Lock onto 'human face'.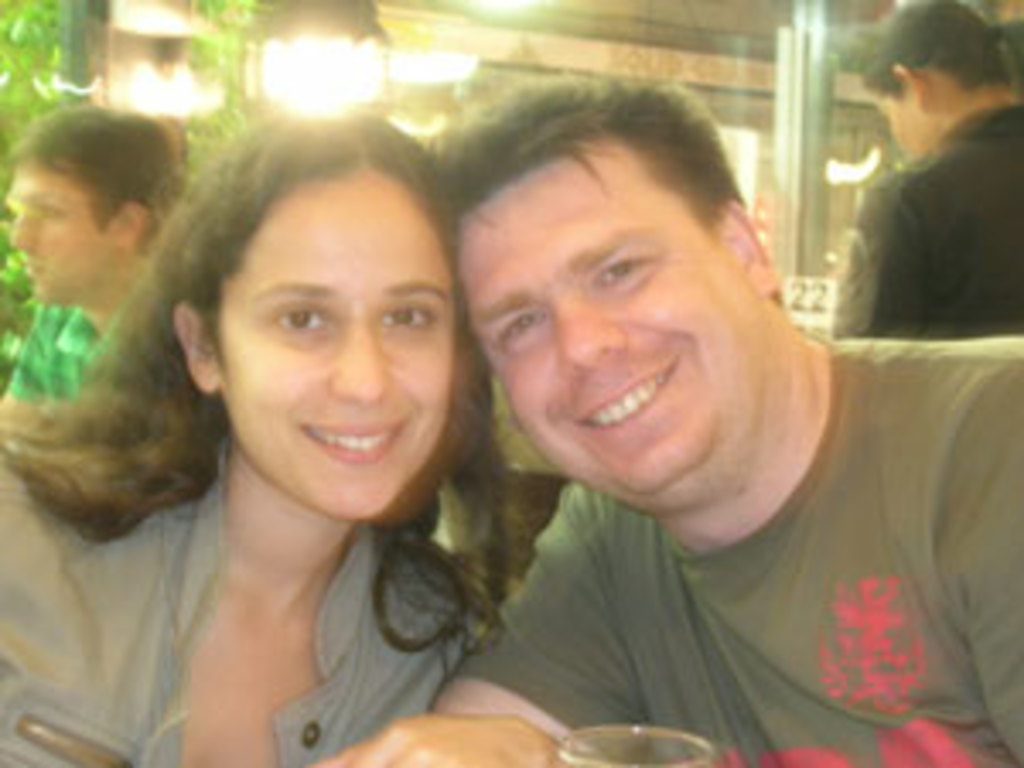
Locked: box=[0, 154, 116, 304].
